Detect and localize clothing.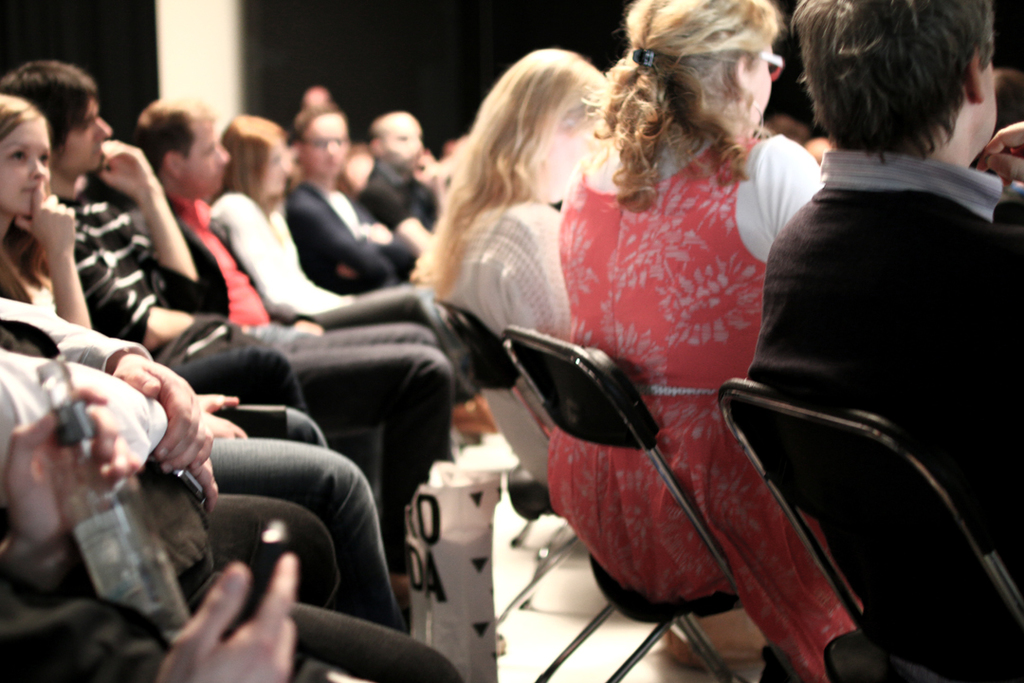
Localized at (192,434,407,623).
